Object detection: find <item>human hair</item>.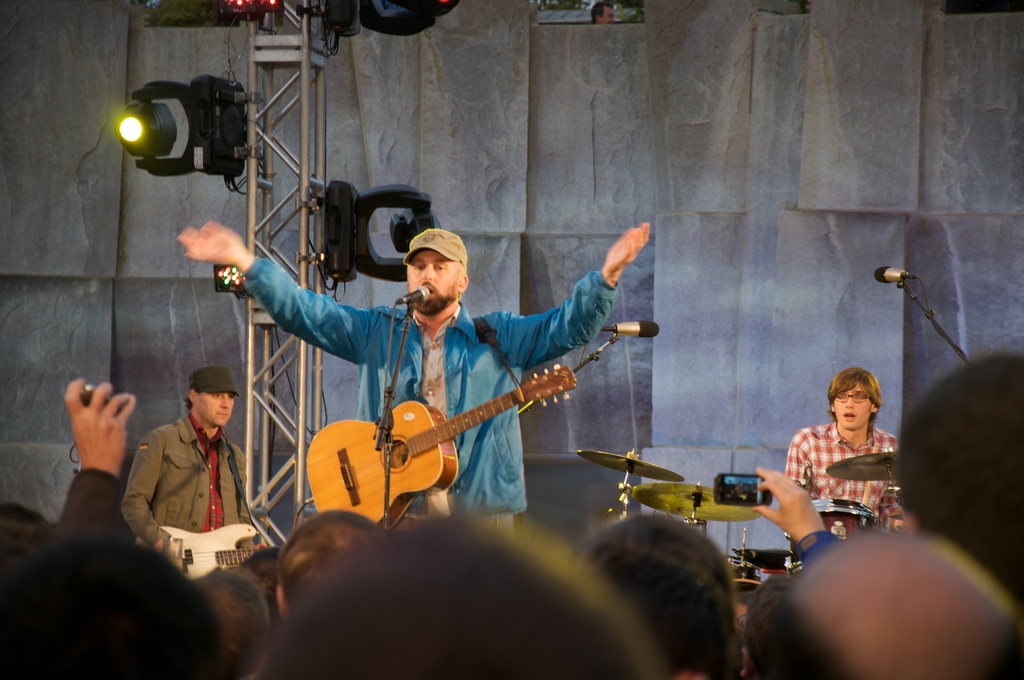
detection(580, 516, 742, 679).
